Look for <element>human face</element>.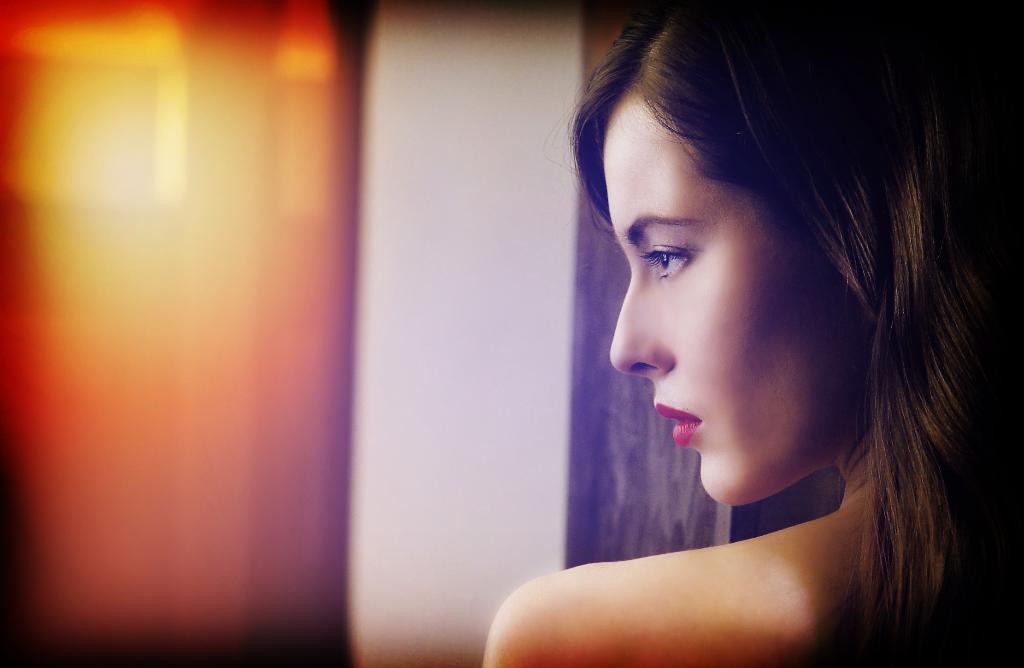
Found: 611,84,870,502.
